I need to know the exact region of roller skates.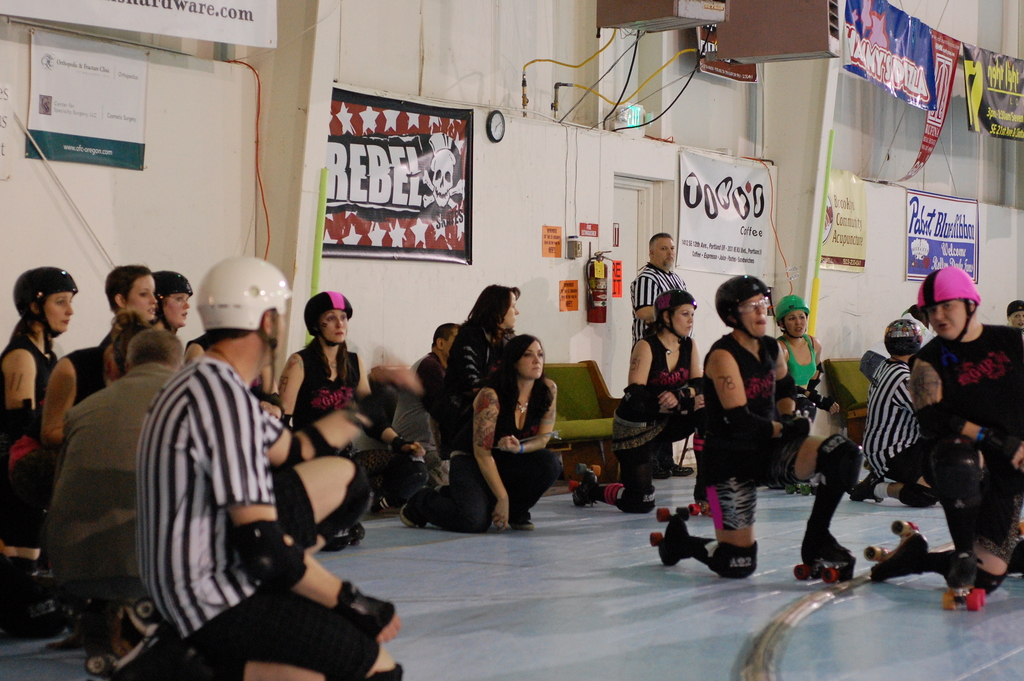
Region: bbox=(786, 477, 818, 493).
